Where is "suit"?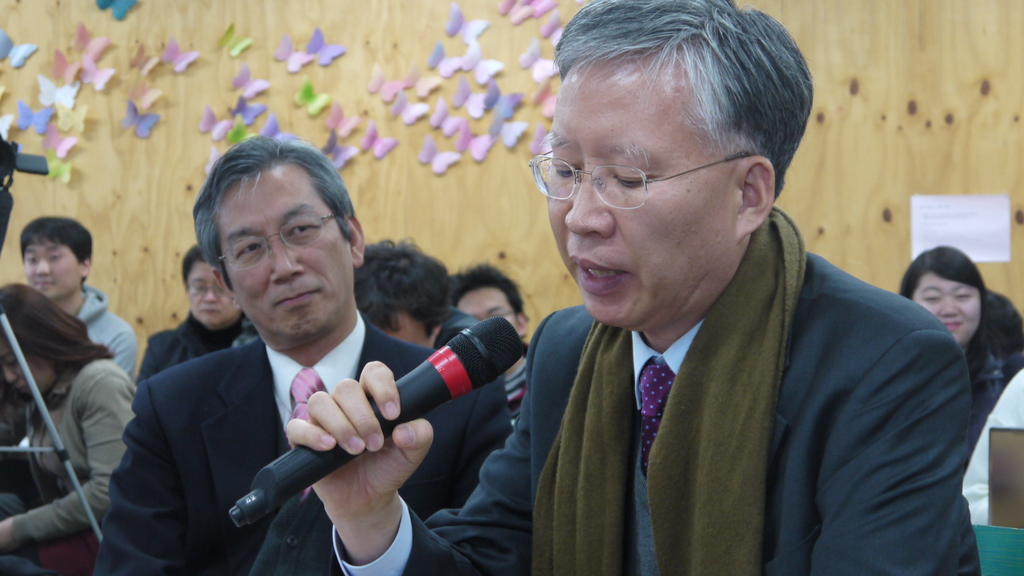
122:262:469:568.
